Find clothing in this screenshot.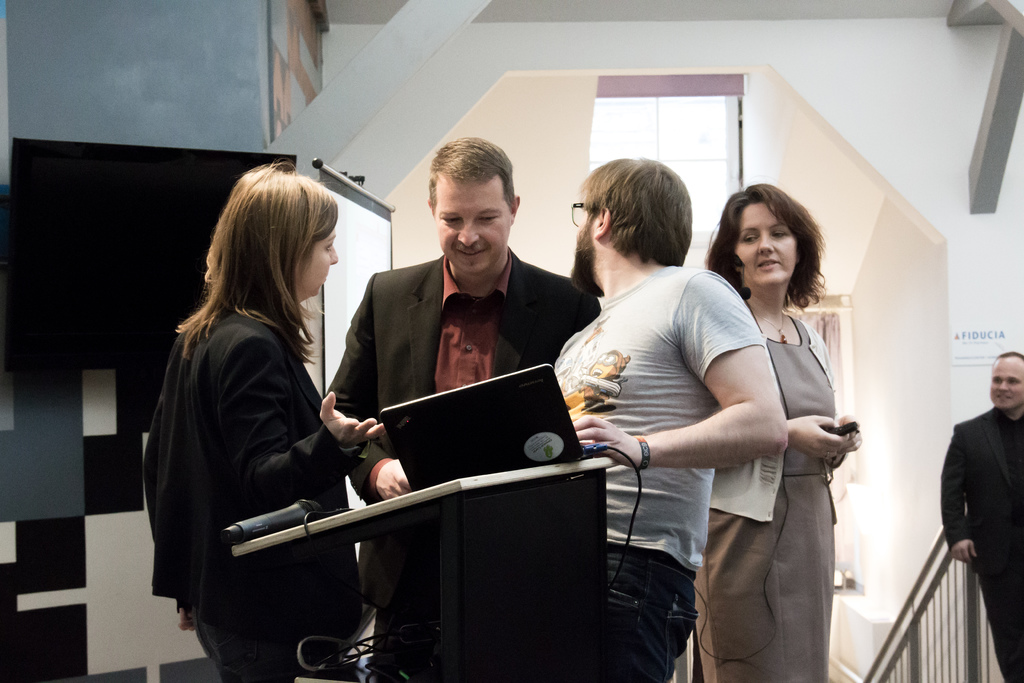
The bounding box for clothing is left=141, top=306, right=374, bottom=682.
